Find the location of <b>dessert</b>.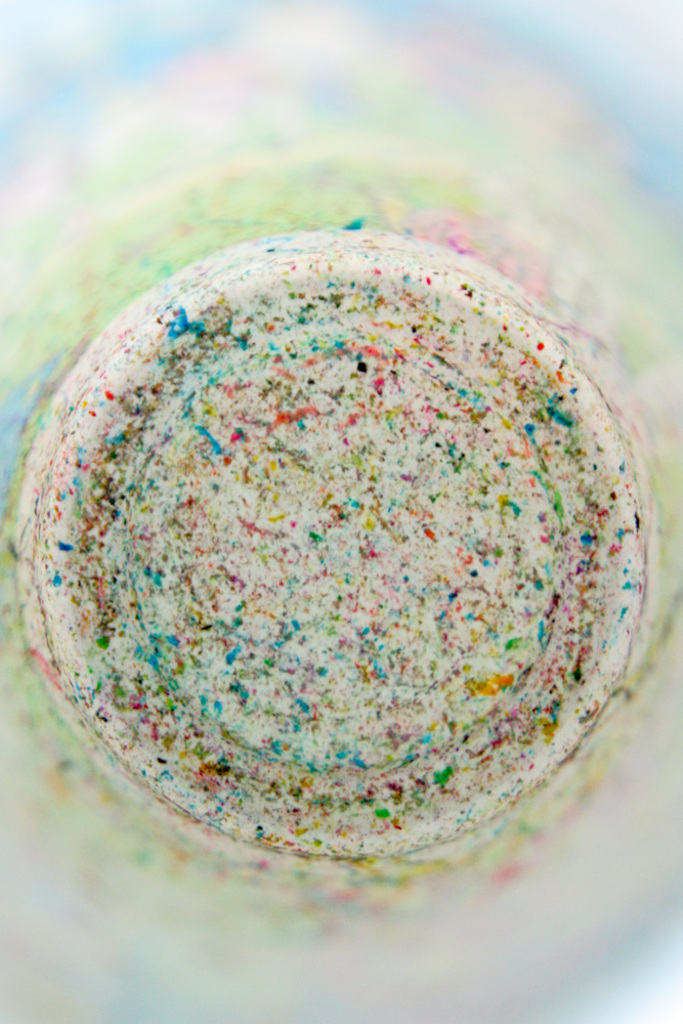
Location: select_region(16, 162, 681, 847).
